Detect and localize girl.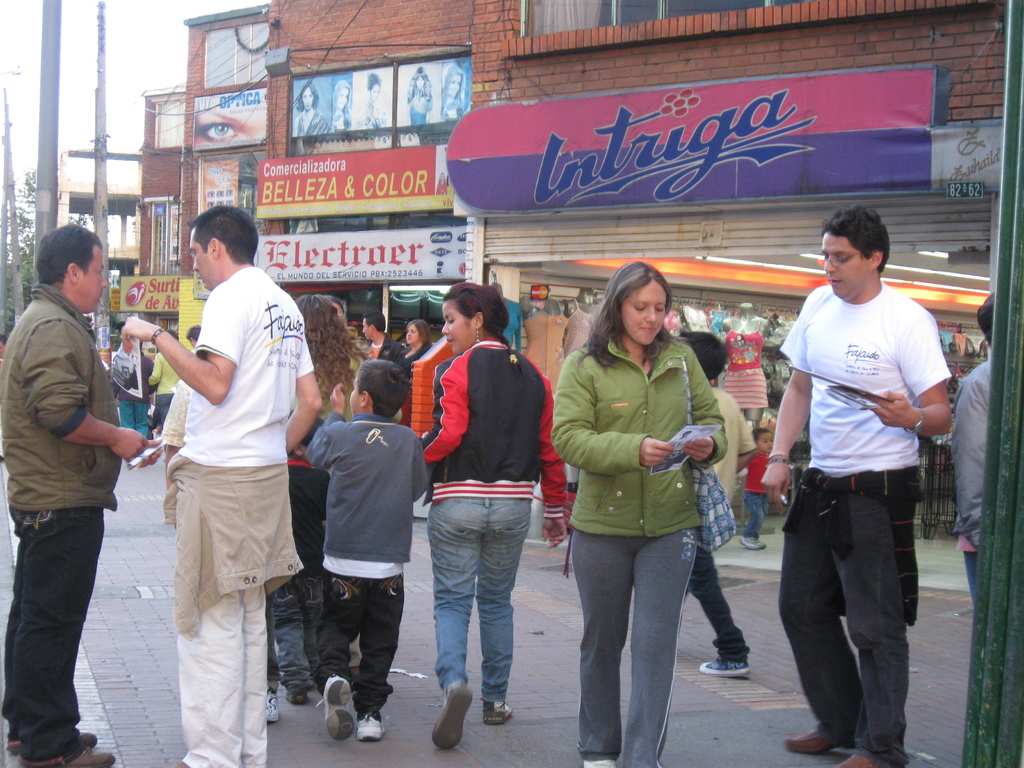
Localized at rect(549, 264, 728, 767).
